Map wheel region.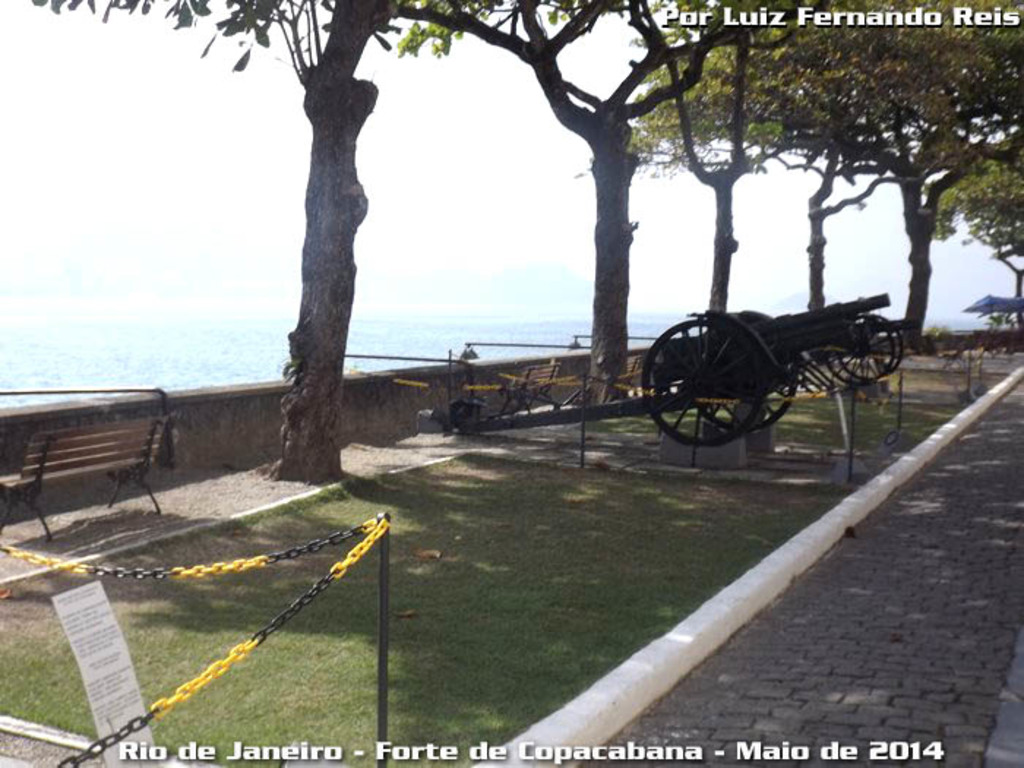
Mapped to x1=819, y1=317, x2=891, y2=382.
